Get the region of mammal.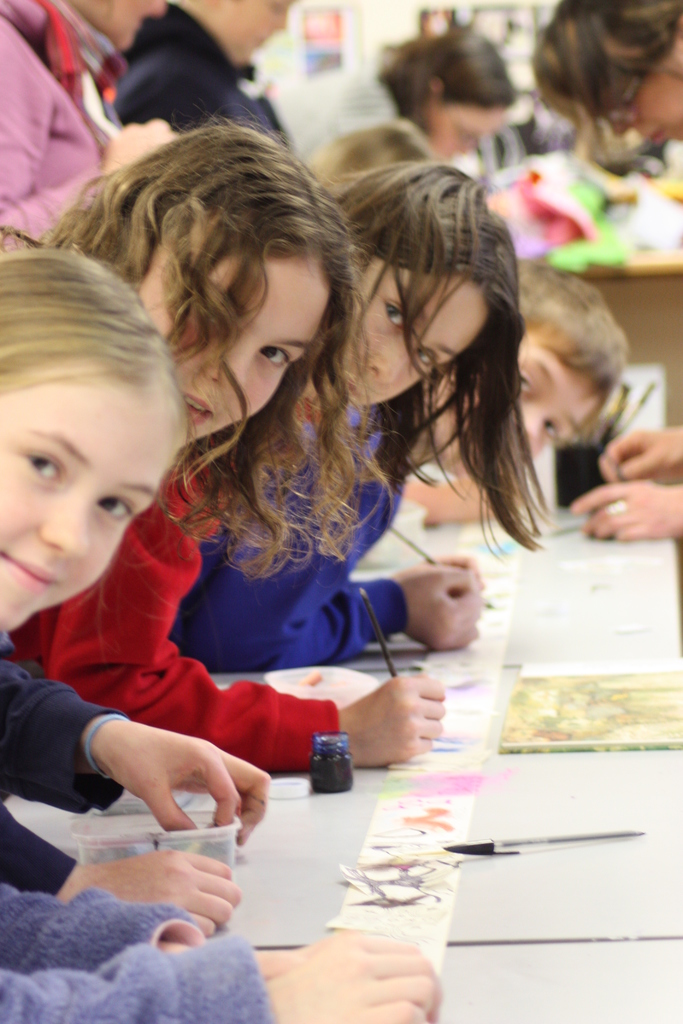
locate(0, 0, 181, 257).
